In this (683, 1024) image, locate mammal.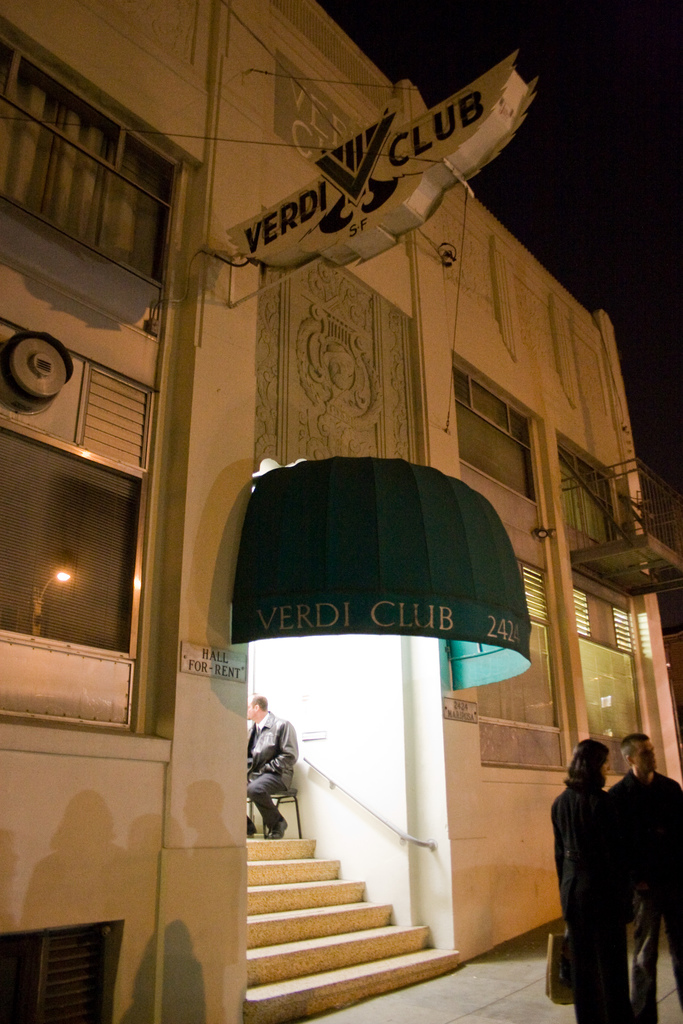
Bounding box: region(609, 729, 681, 1021).
